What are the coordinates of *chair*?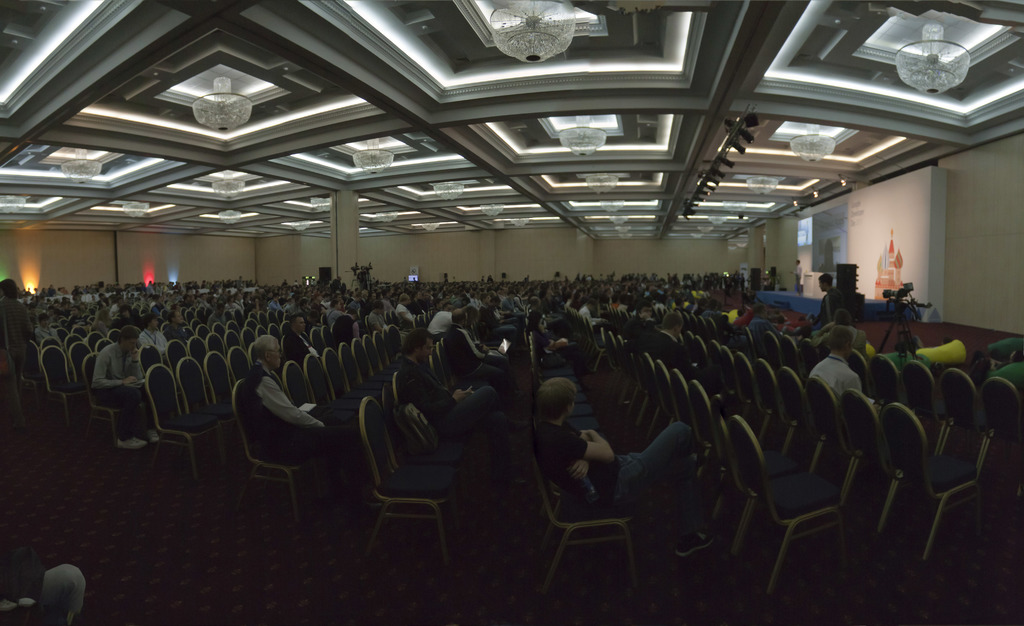
[73,345,99,402].
